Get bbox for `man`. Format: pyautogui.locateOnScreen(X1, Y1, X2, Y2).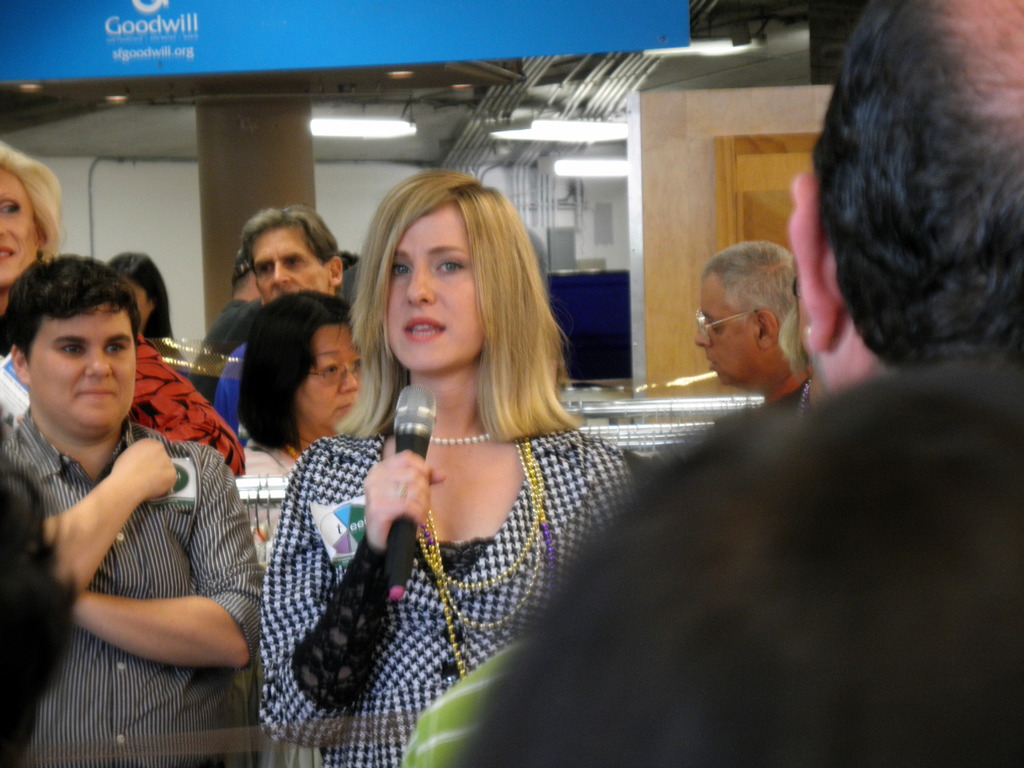
pyautogui.locateOnScreen(218, 207, 342, 442).
